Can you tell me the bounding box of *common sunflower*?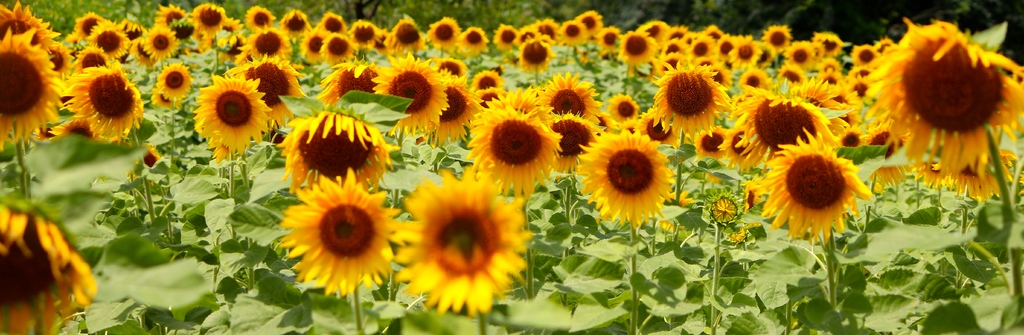
bbox(645, 71, 734, 139).
